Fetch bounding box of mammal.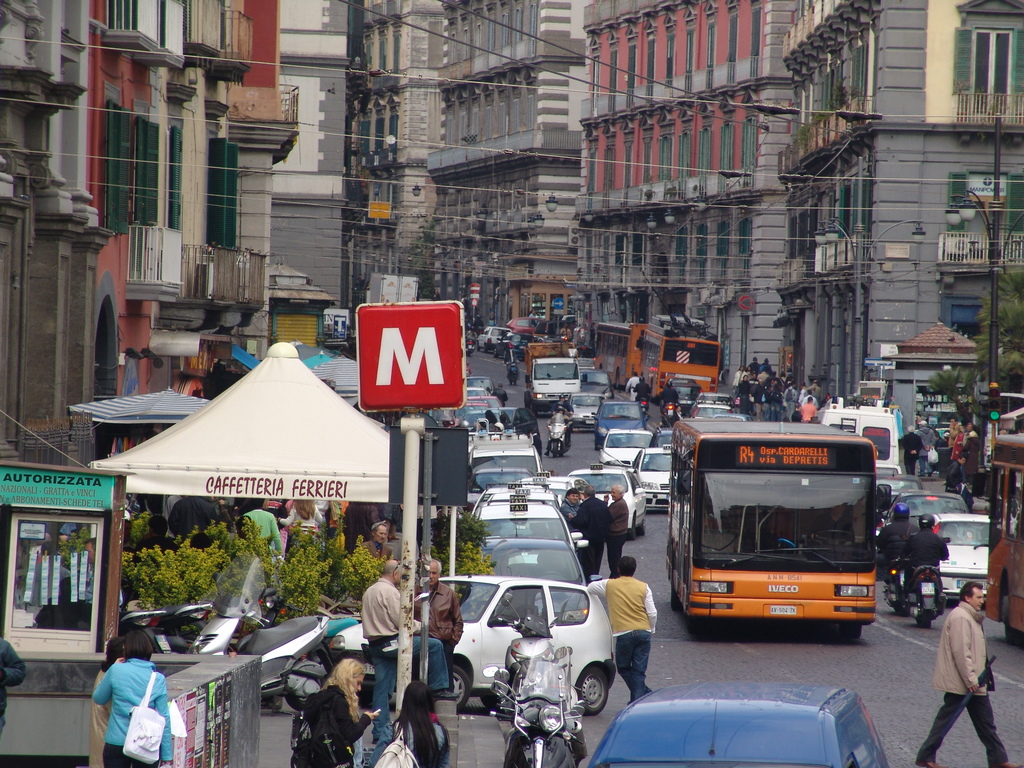
Bbox: bbox(357, 520, 388, 570).
